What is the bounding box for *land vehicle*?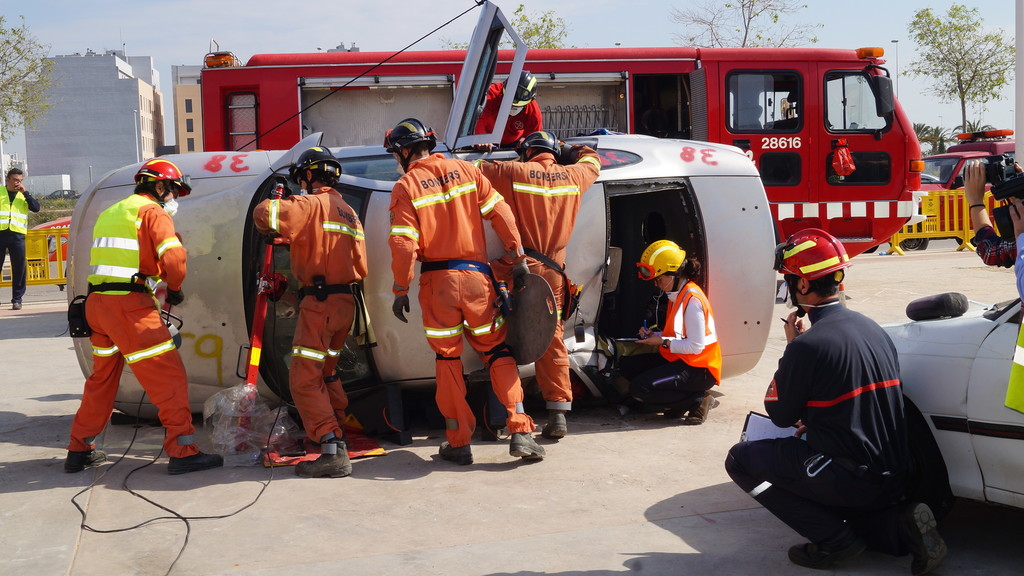
[left=202, top=40, right=924, bottom=256].
